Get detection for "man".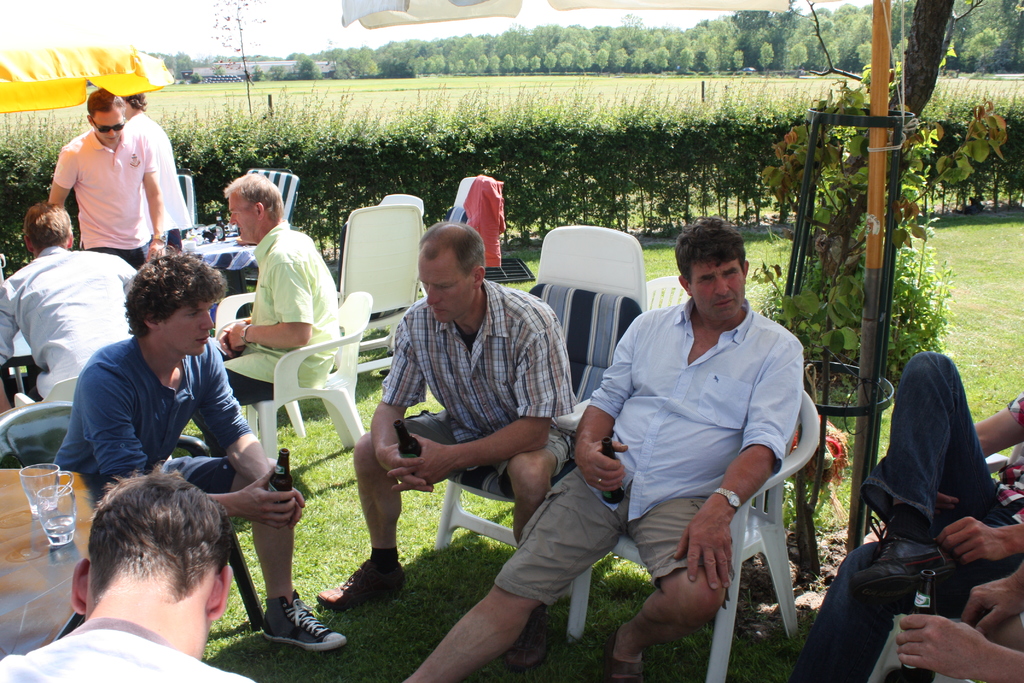
Detection: box(402, 215, 806, 682).
